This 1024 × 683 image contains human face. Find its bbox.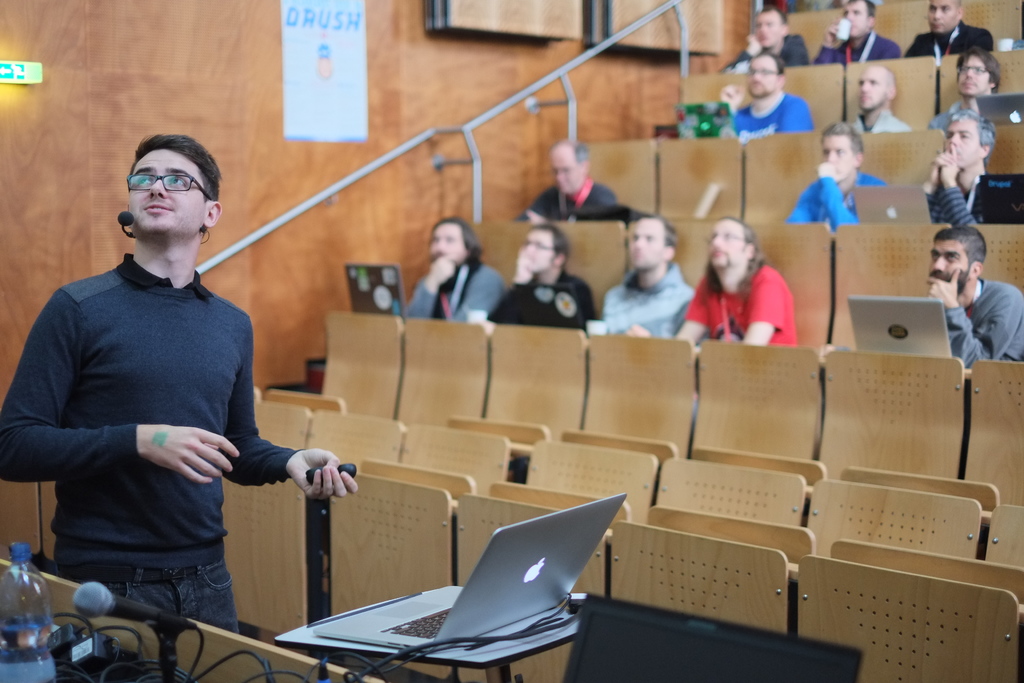
<bbox>125, 147, 208, 247</bbox>.
